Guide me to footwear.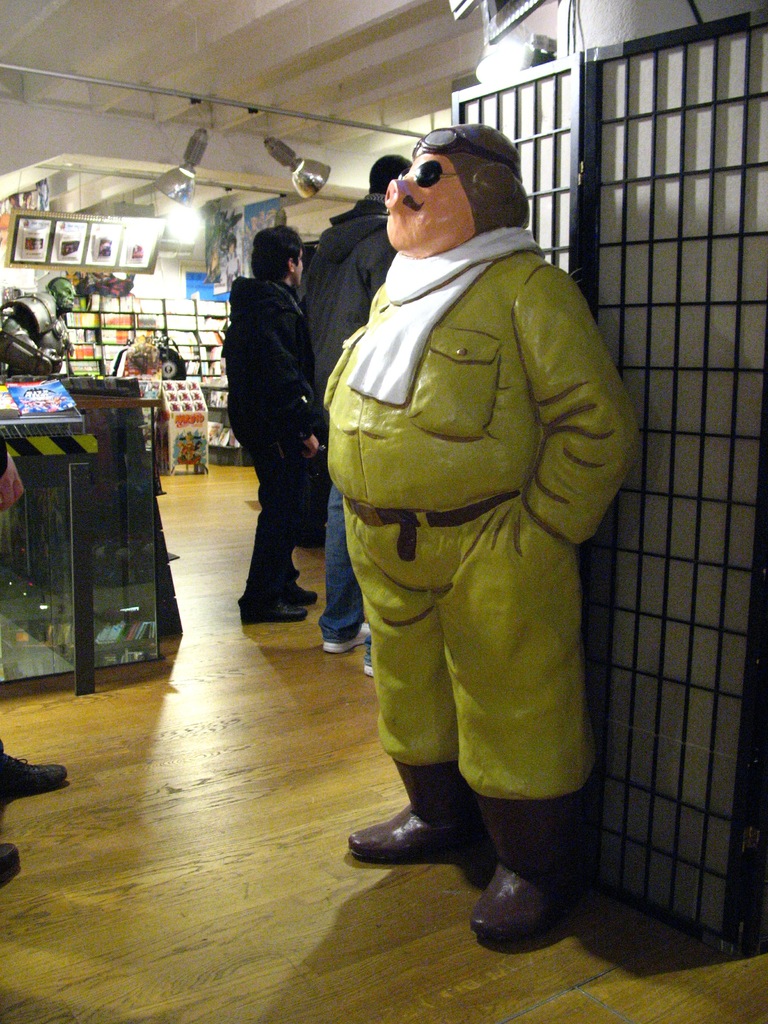
Guidance: left=316, top=620, right=367, bottom=655.
